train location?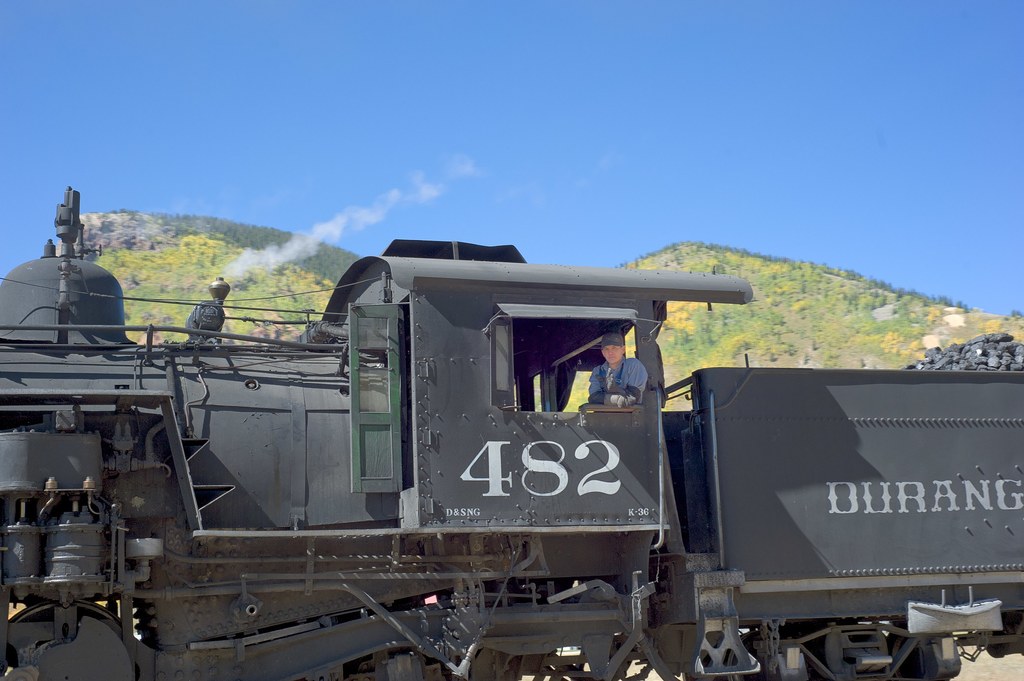
<region>0, 184, 1023, 680</region>
